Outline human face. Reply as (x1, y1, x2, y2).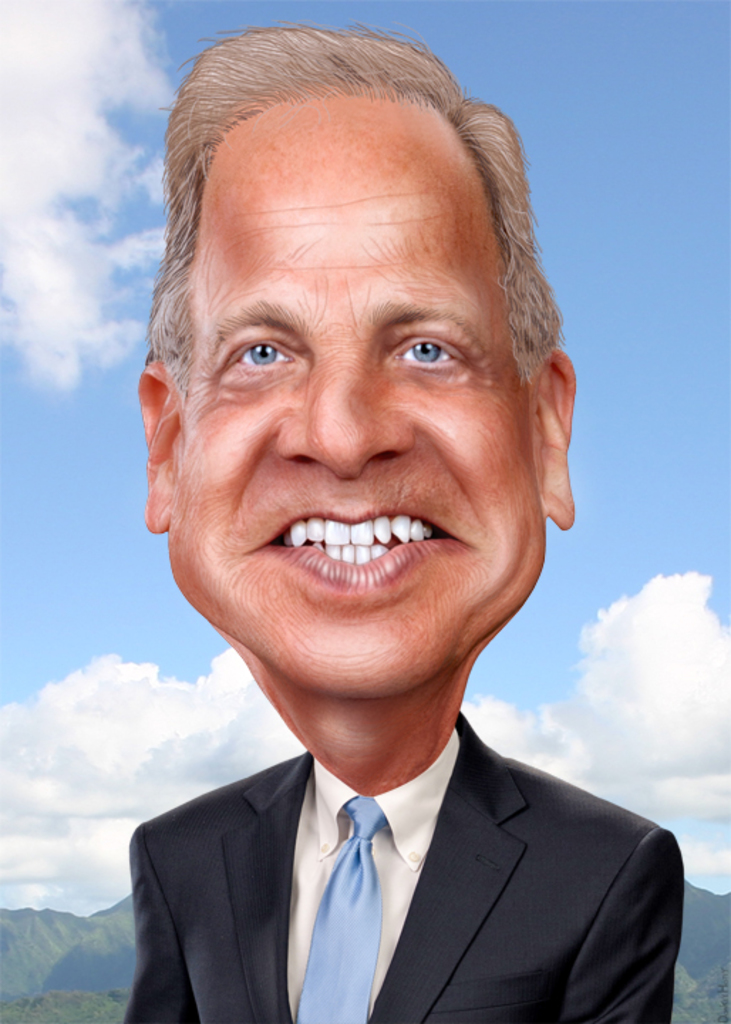
(178, 91, 546, 693).
